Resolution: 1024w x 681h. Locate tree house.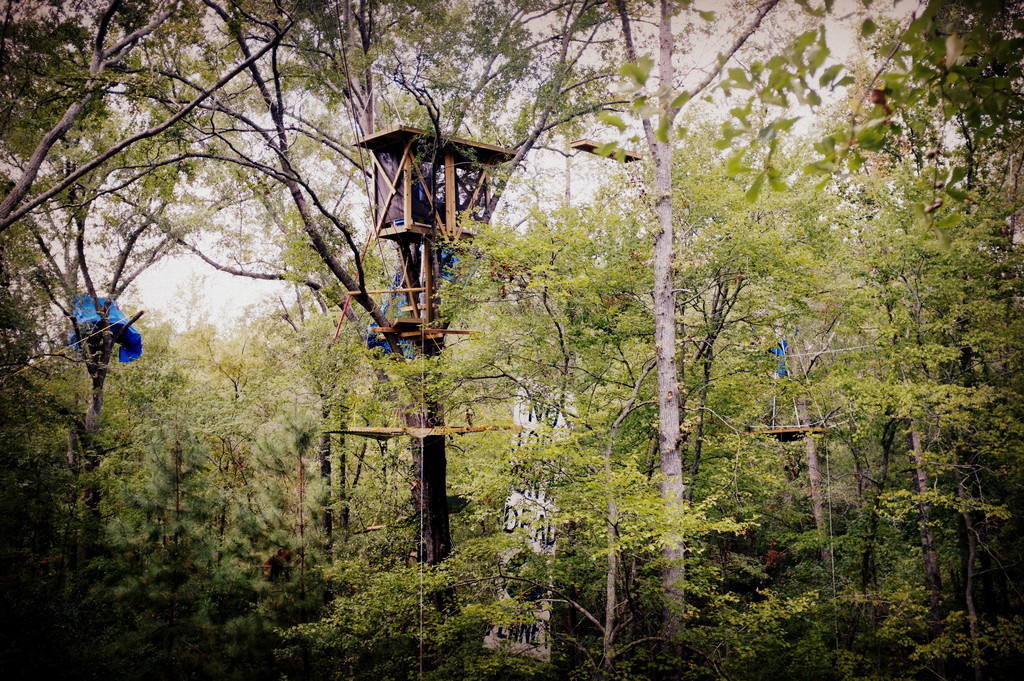
328,122,528,645.
